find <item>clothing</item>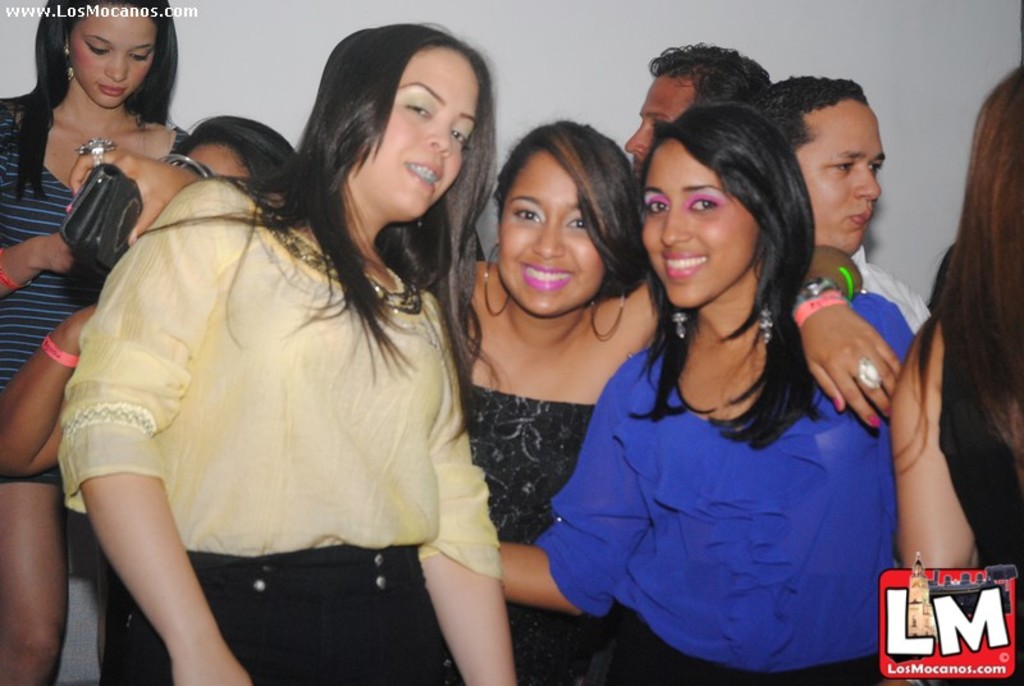
{"left": 845, "top": 238, "right": 924, "bottom": 328}
